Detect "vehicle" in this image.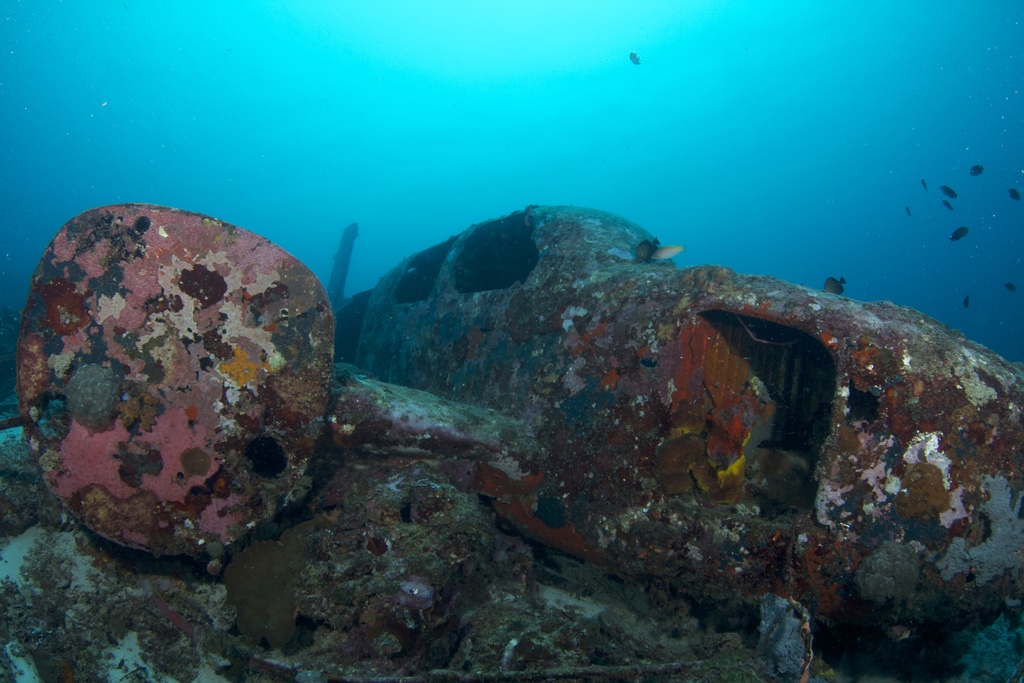
Detection: [325,204,1023,679].
